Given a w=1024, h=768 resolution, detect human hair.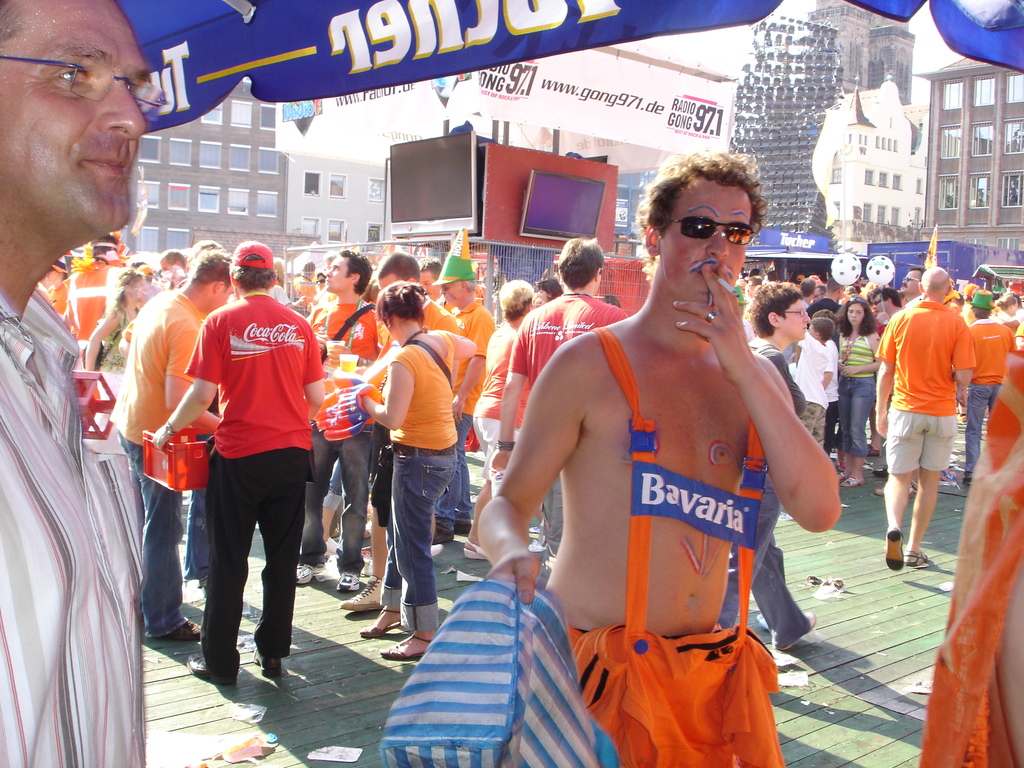
(left=229, top=253, right=277, bottom=292).
